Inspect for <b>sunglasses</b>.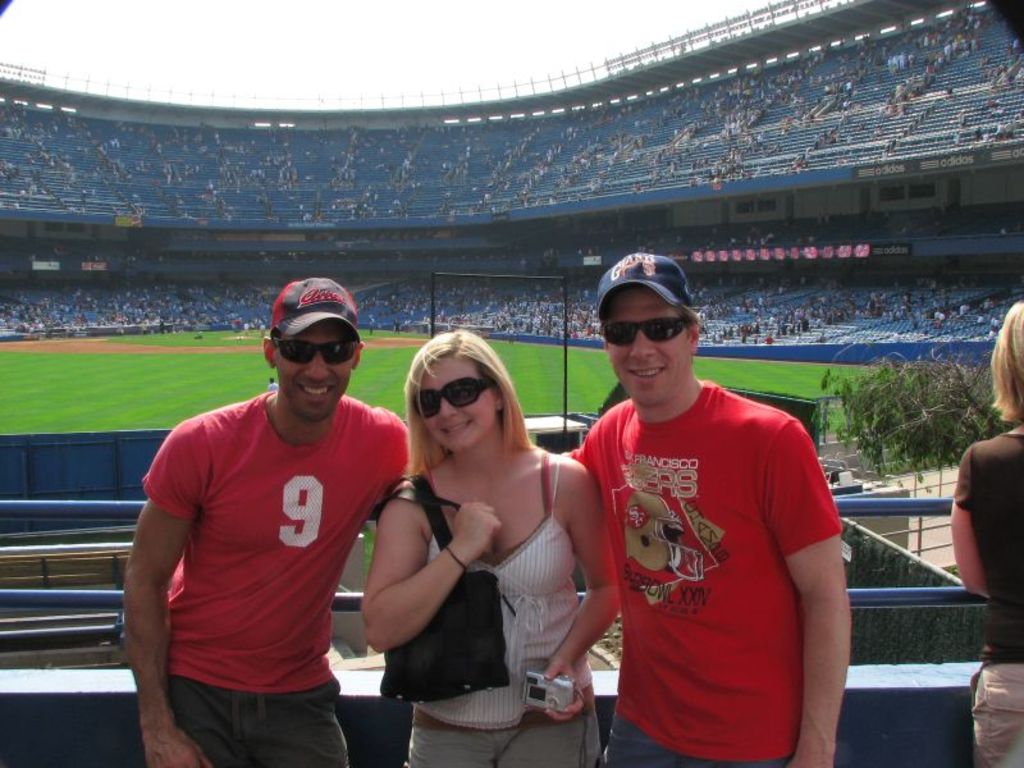
Inspection: 602,317,690,348.
